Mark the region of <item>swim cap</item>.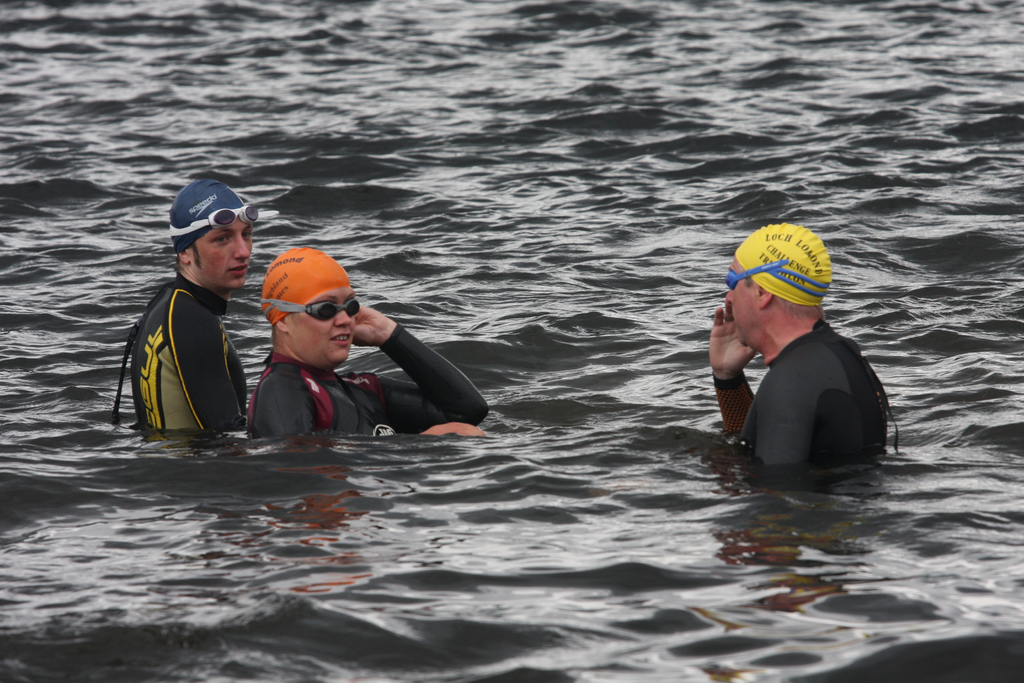
Region: <region>257, 242, 351, 331</region>.
